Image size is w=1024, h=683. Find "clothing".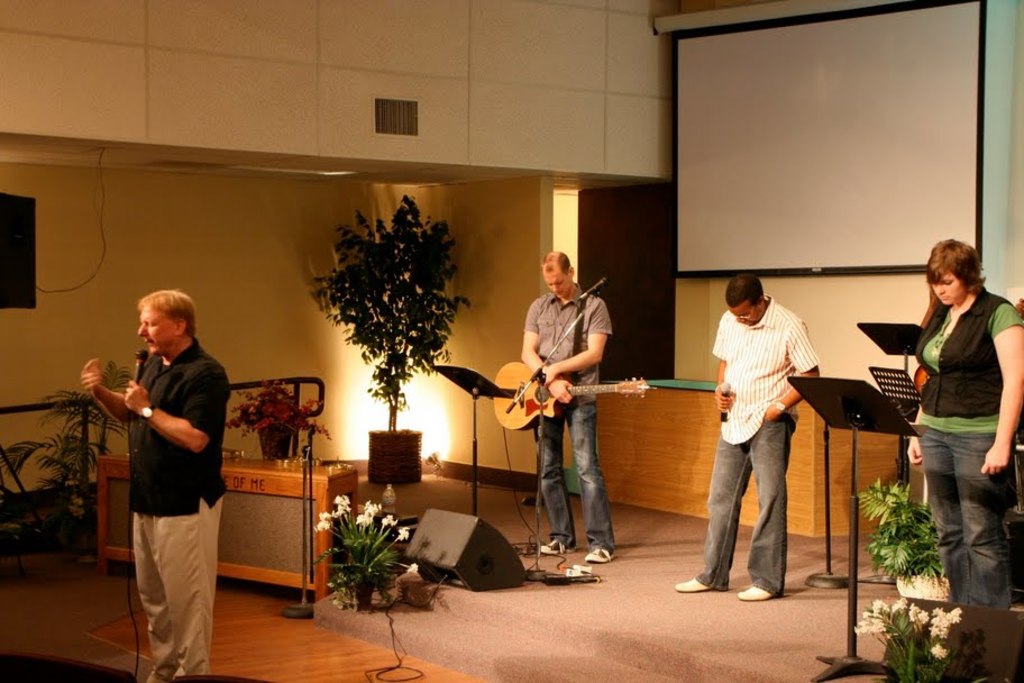
(909,285,1023,579).
